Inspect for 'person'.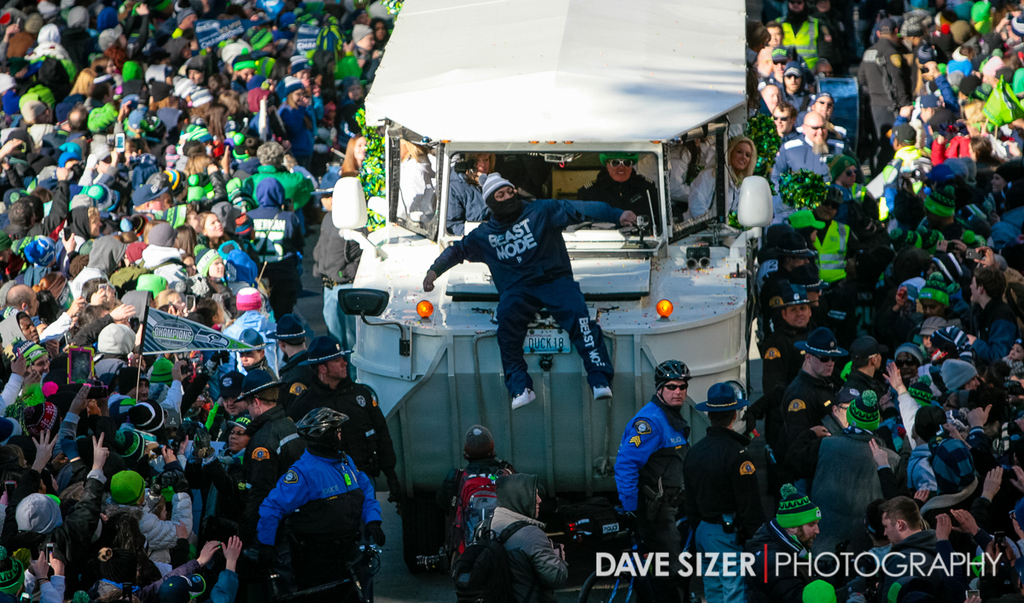
Inspection: [481, 473, 570, 602].
